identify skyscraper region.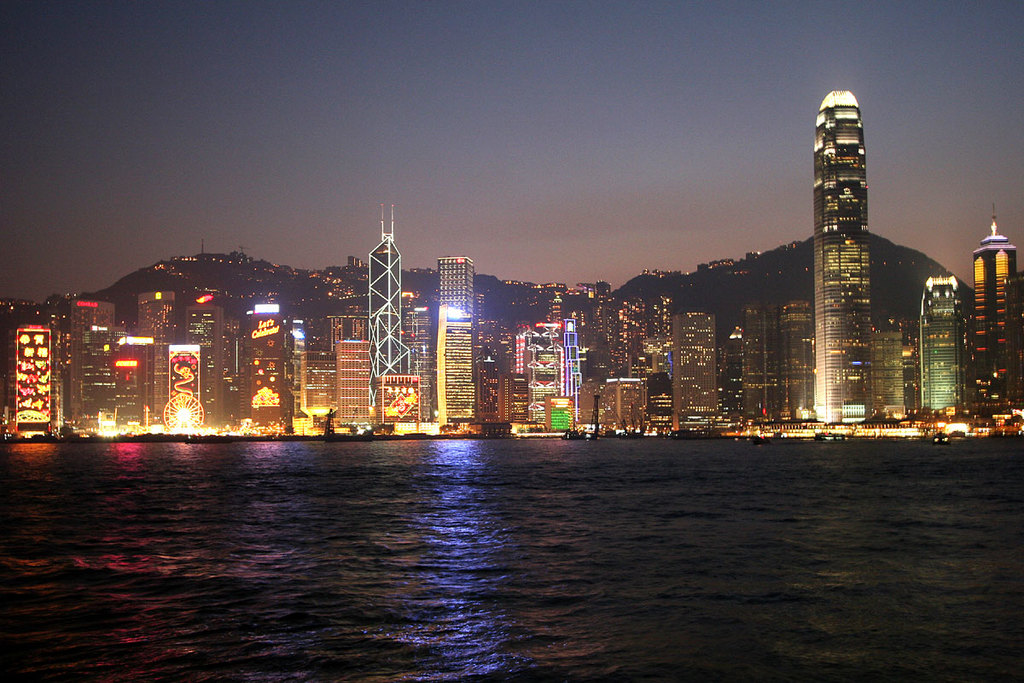
Region: BBox(336, 174, 417, 423).
